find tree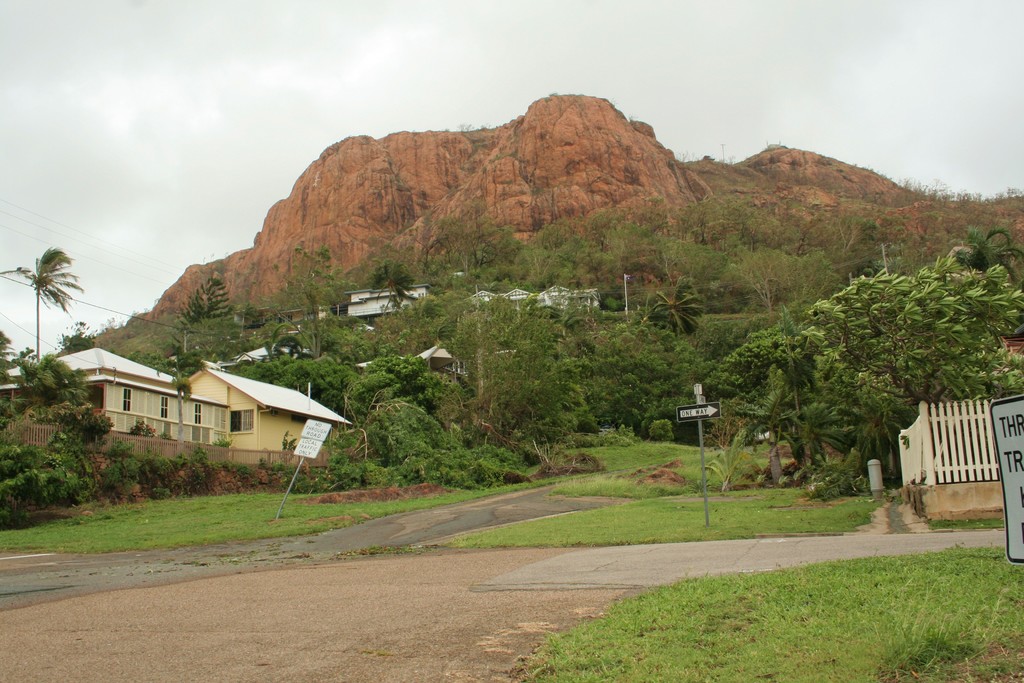
l=46, t=401, r=120, b=451
